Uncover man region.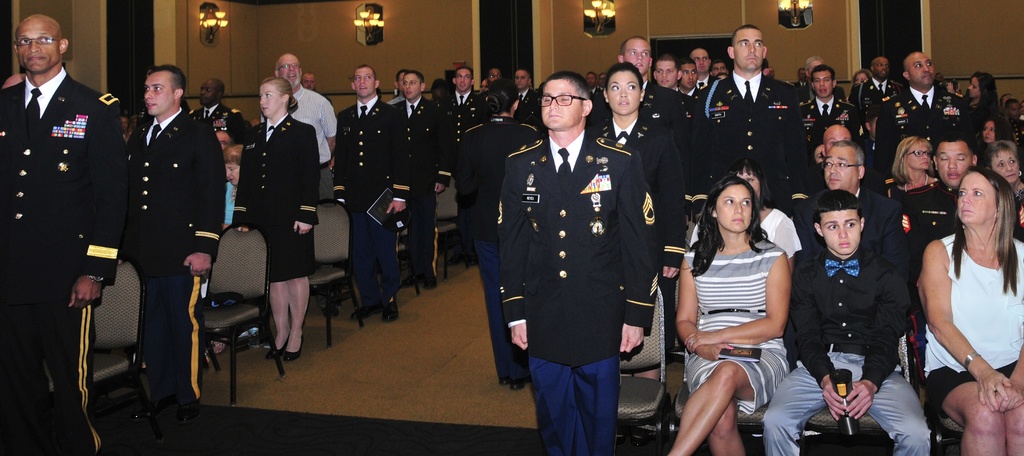
Uncovered: rect(192, 78, 228, 127).
